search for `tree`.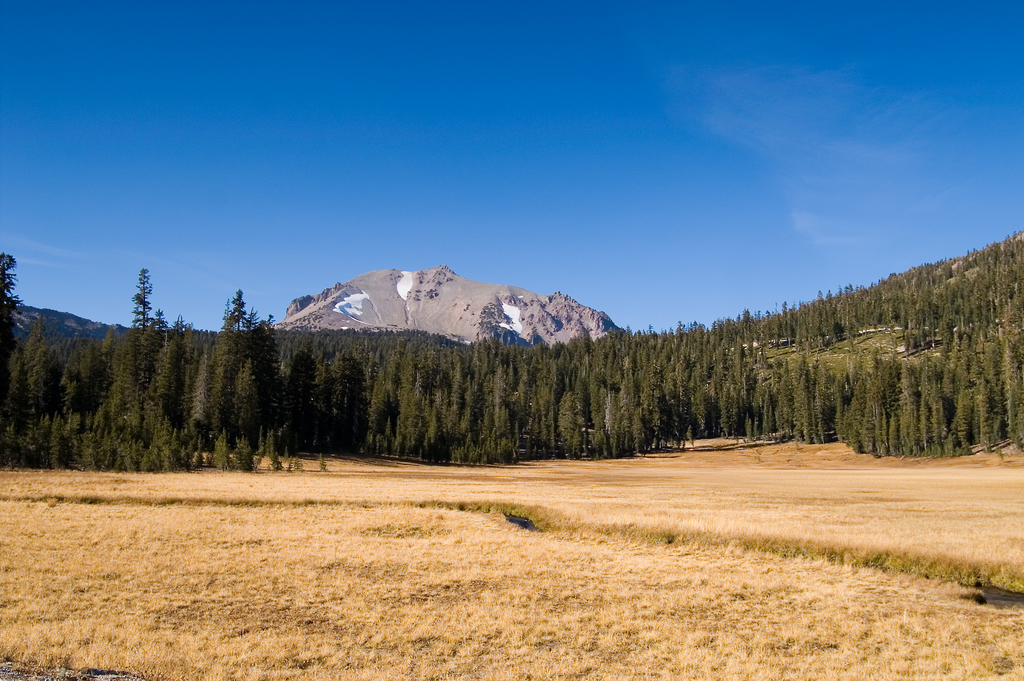
Found at [86, 253, 178, 372].
